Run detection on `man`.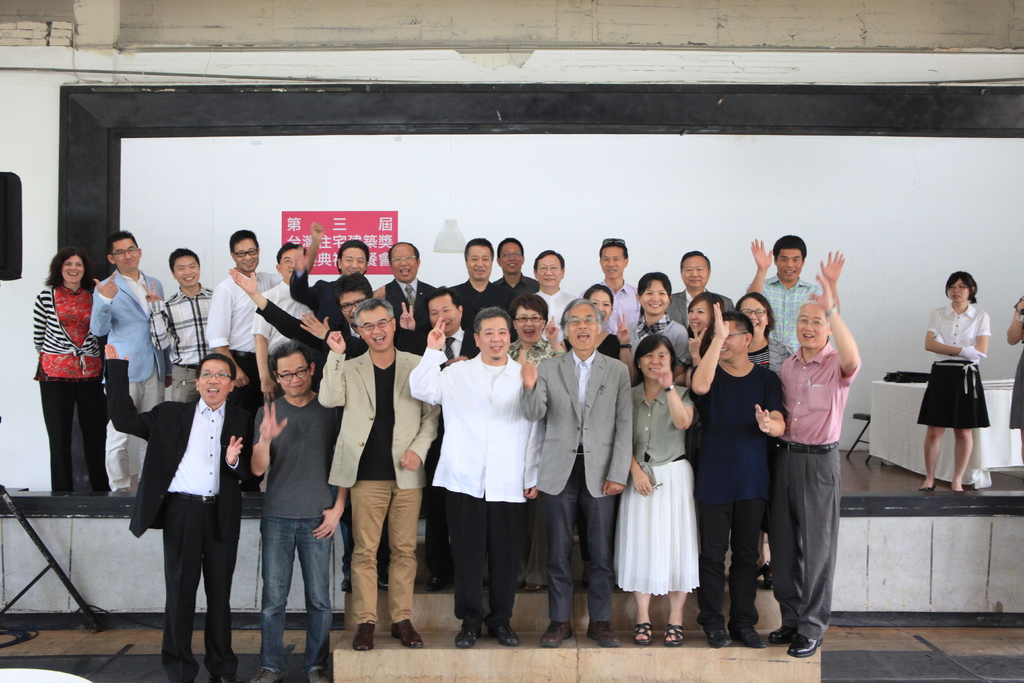
Result: <bbox>524, 296, 635, 648</bbox>.
